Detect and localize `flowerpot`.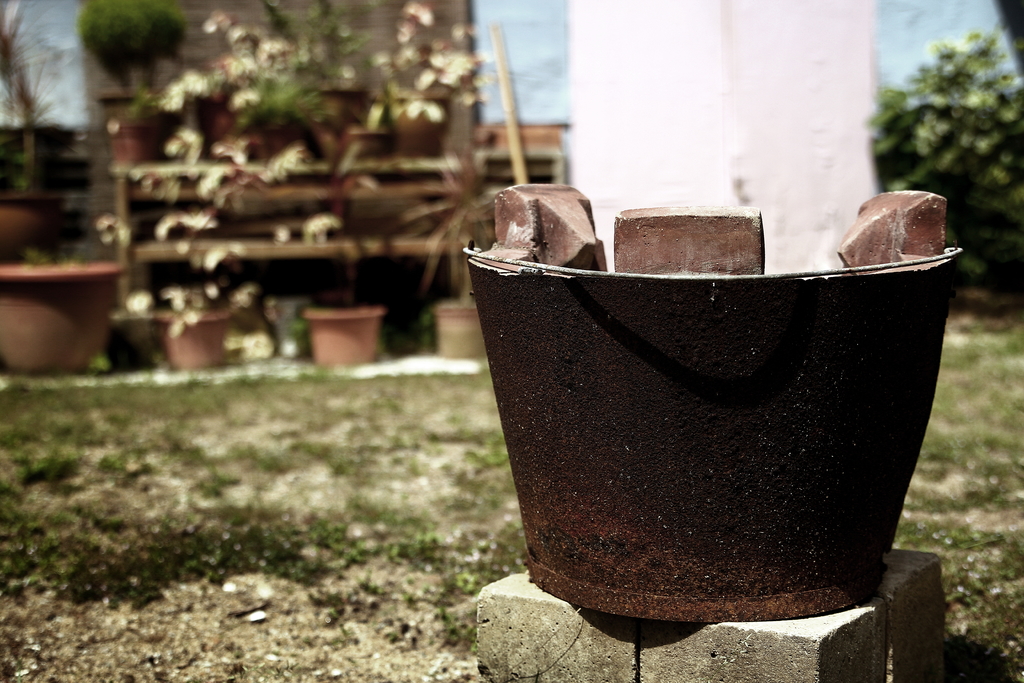
Localized at (x1=0, y1=265, x2=125, y2=372).
